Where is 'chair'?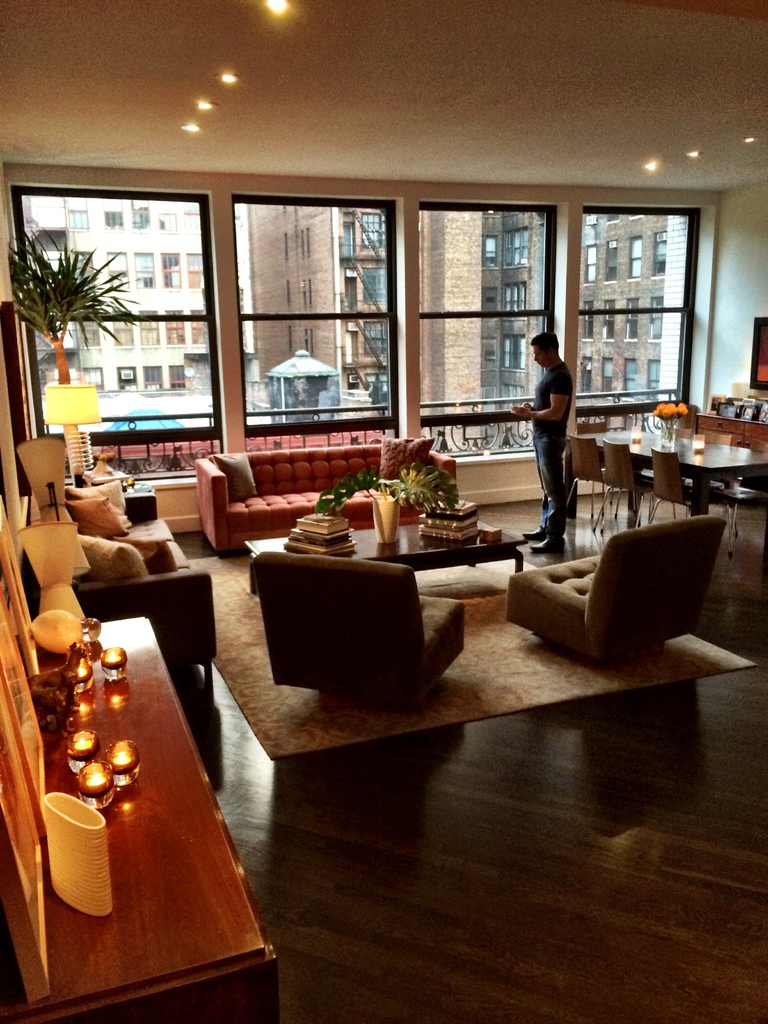
{"left": 653, "top": 449, "right": 737, "bottom": 557}.
